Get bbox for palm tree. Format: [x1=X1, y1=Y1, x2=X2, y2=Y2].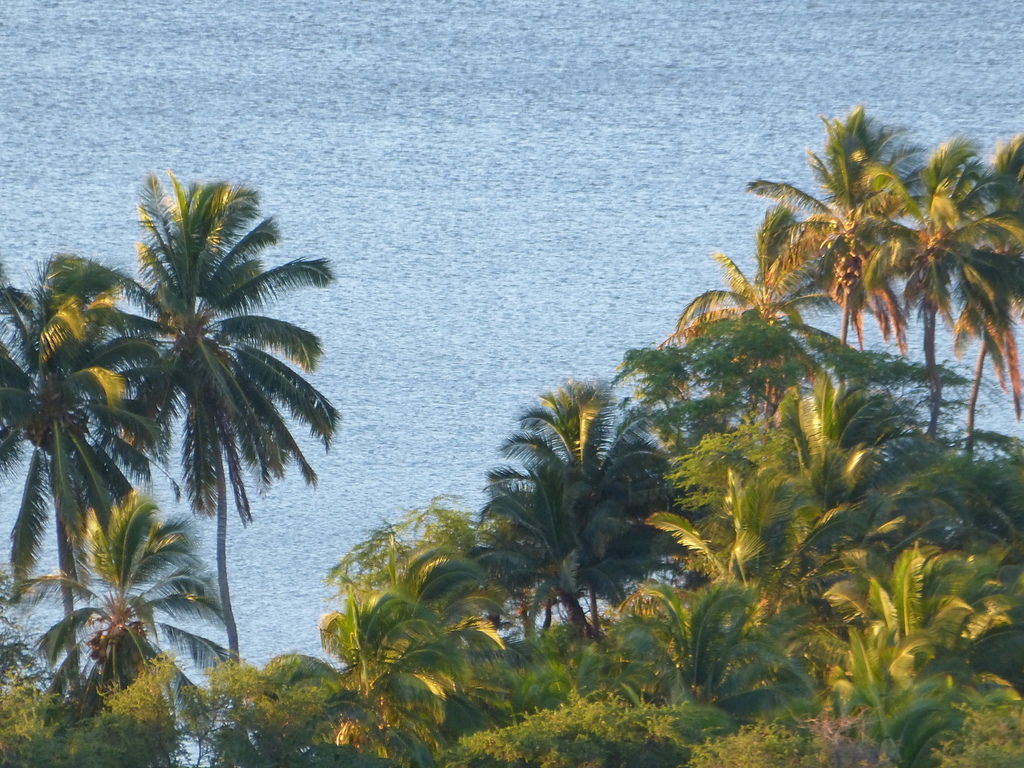
[x1=39, y1=525, x2=239, y2=756].
